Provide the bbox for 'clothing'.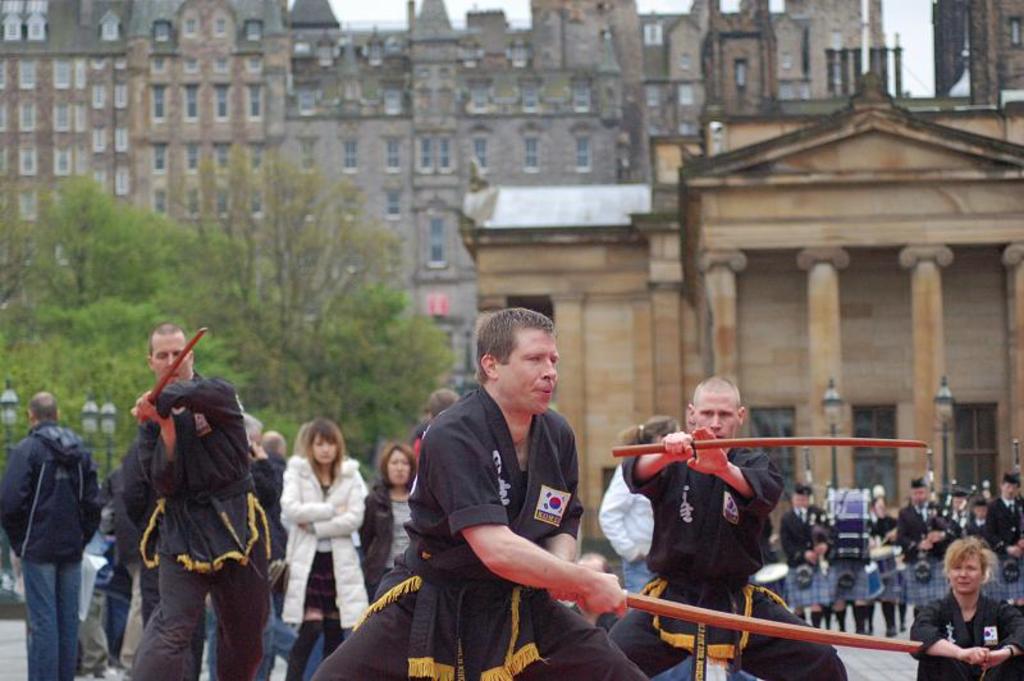
l=900, t=477, r=969, b=586.
